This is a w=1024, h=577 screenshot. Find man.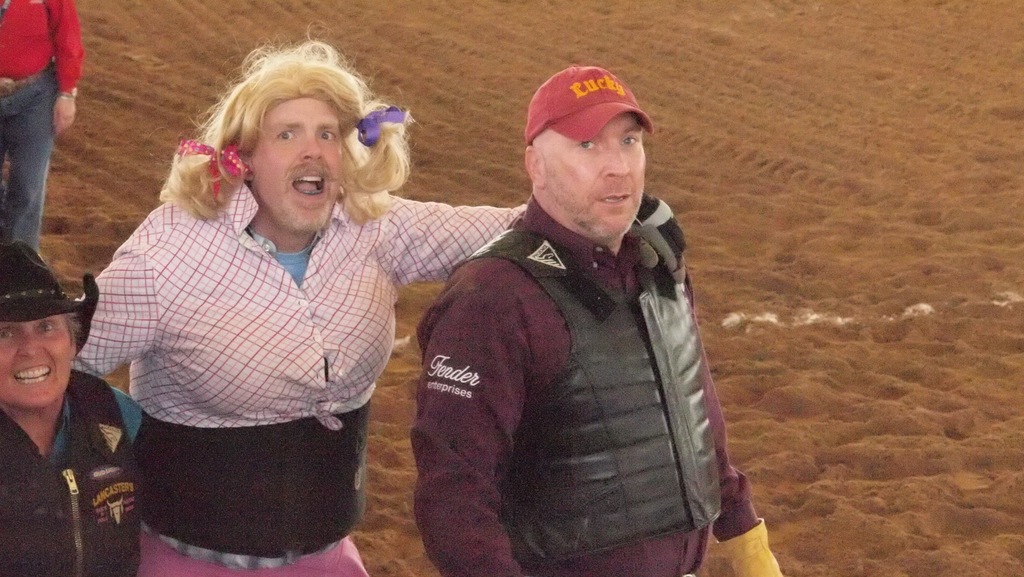
Bounding box: select_region(0, 0, 90, 250).
